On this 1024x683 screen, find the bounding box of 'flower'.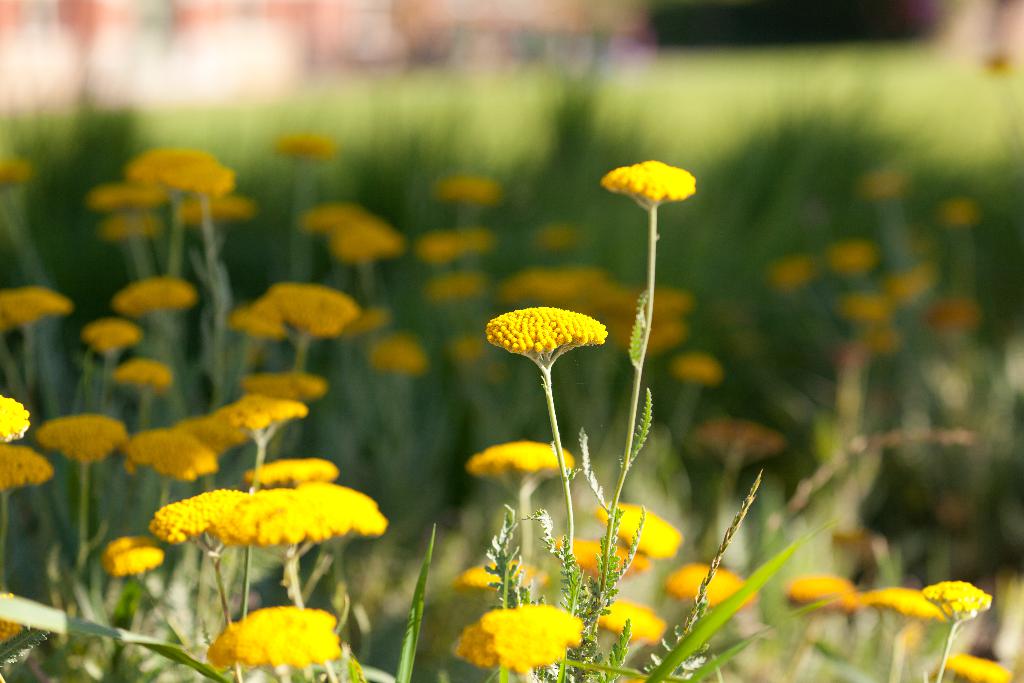
Bounding box: detection(415, 227, 499, 264).
